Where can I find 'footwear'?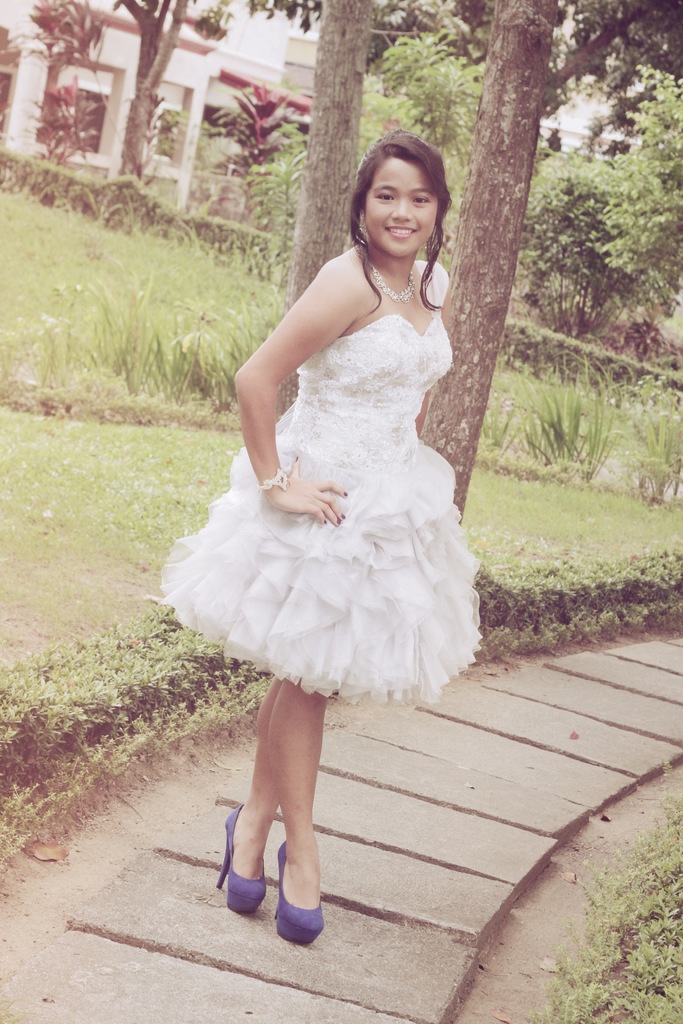
You can find it at 277:847:326:948.
